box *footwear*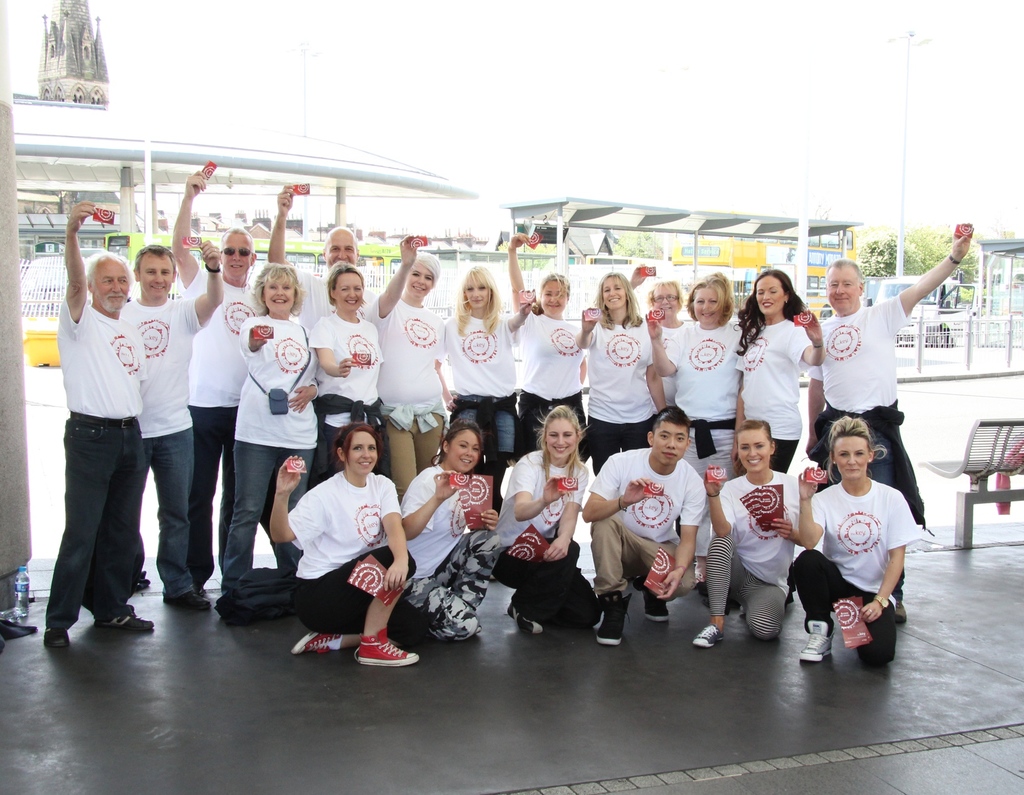
<bbox>506, 610, 543, 634</bbox>
